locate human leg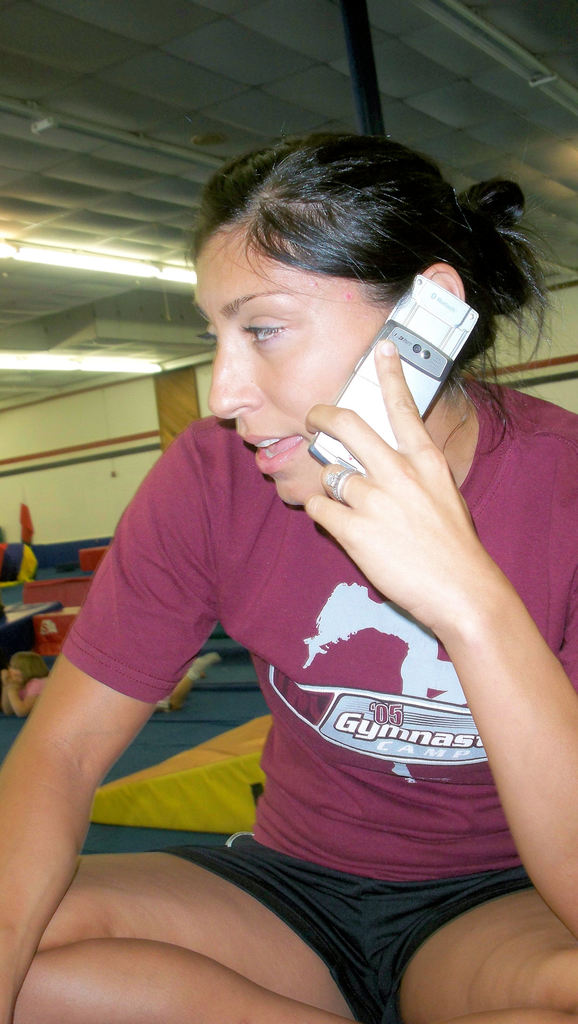
BBox(12, 839, 577, 1023)
